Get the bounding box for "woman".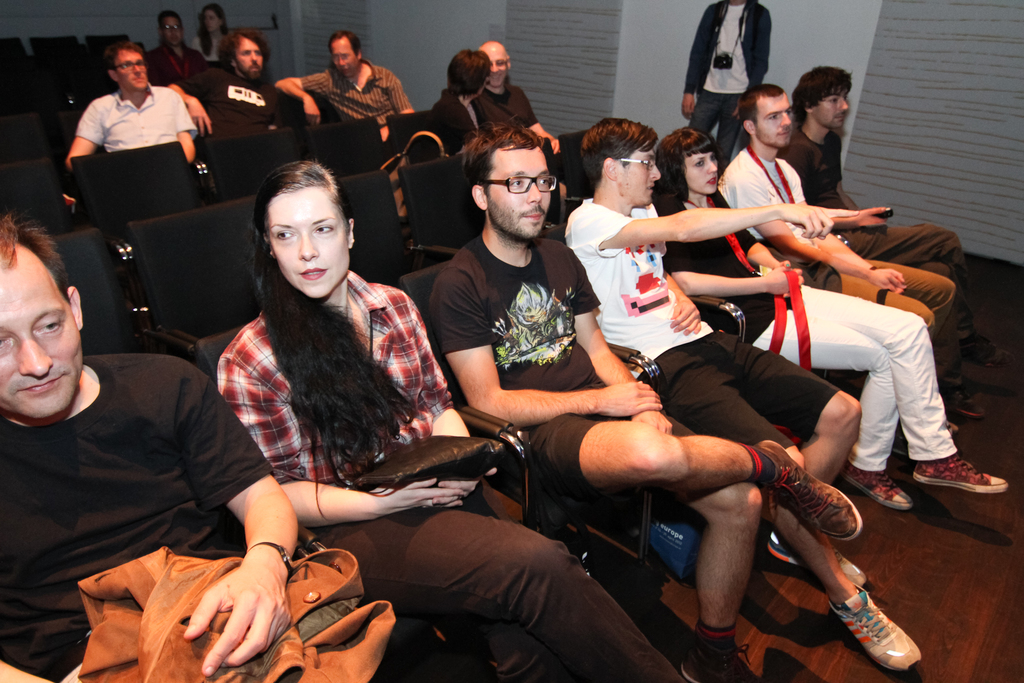
box(216, 161, 695, 682).
